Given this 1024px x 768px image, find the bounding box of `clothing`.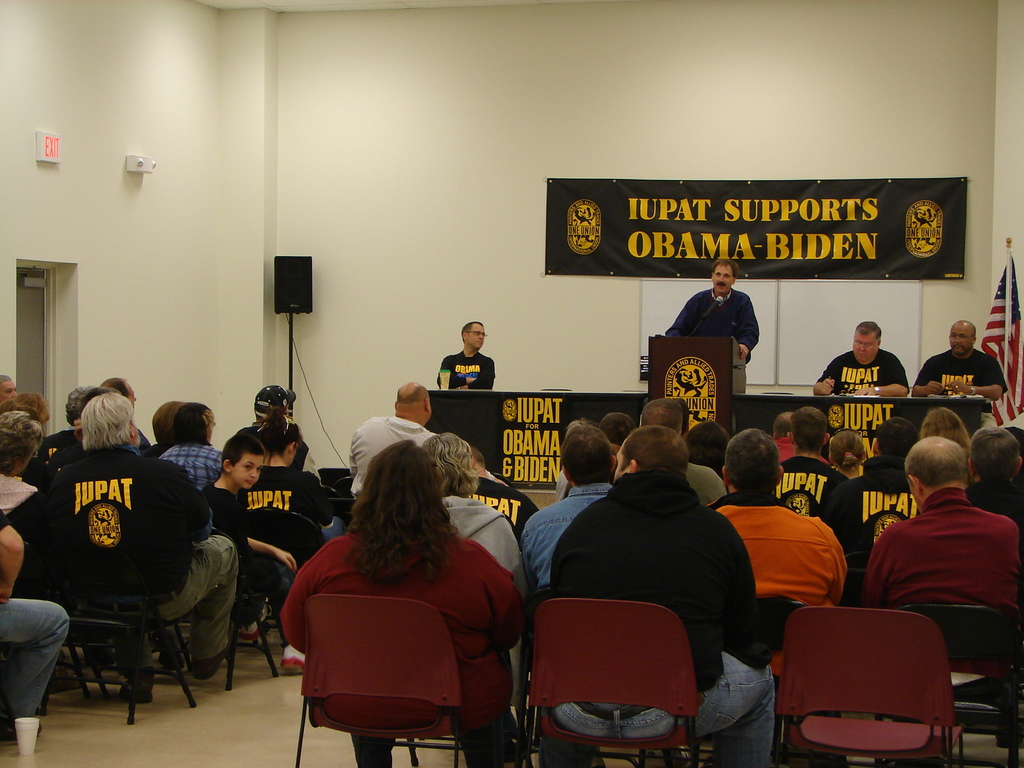
detection(521, 481, 786, 767).
